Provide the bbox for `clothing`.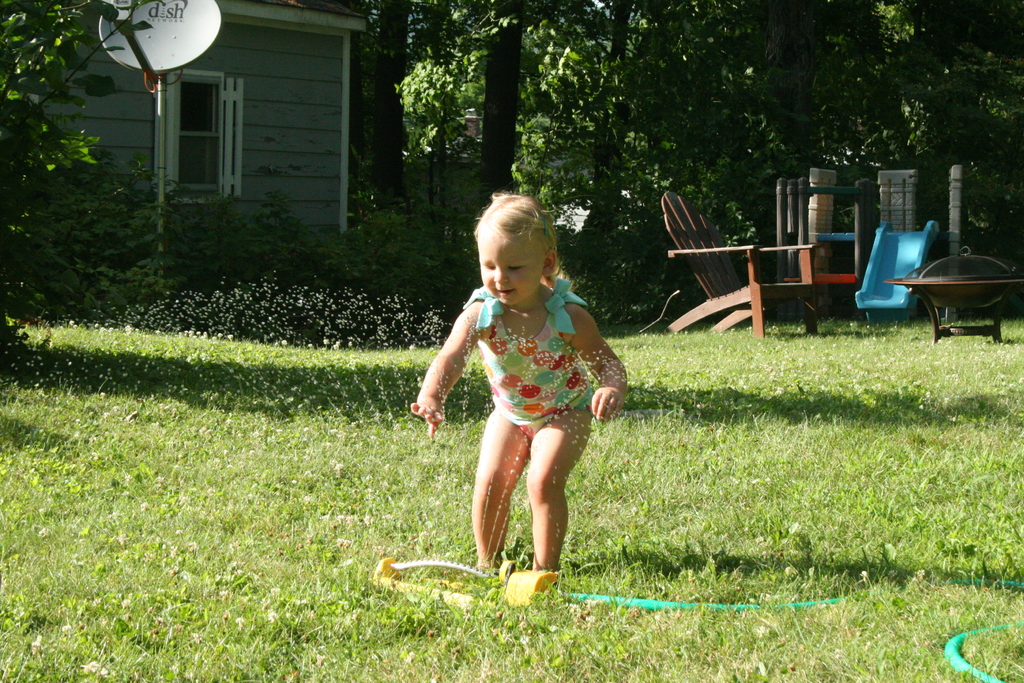
<bbox>463, 285, 588, 438</bbox>.
